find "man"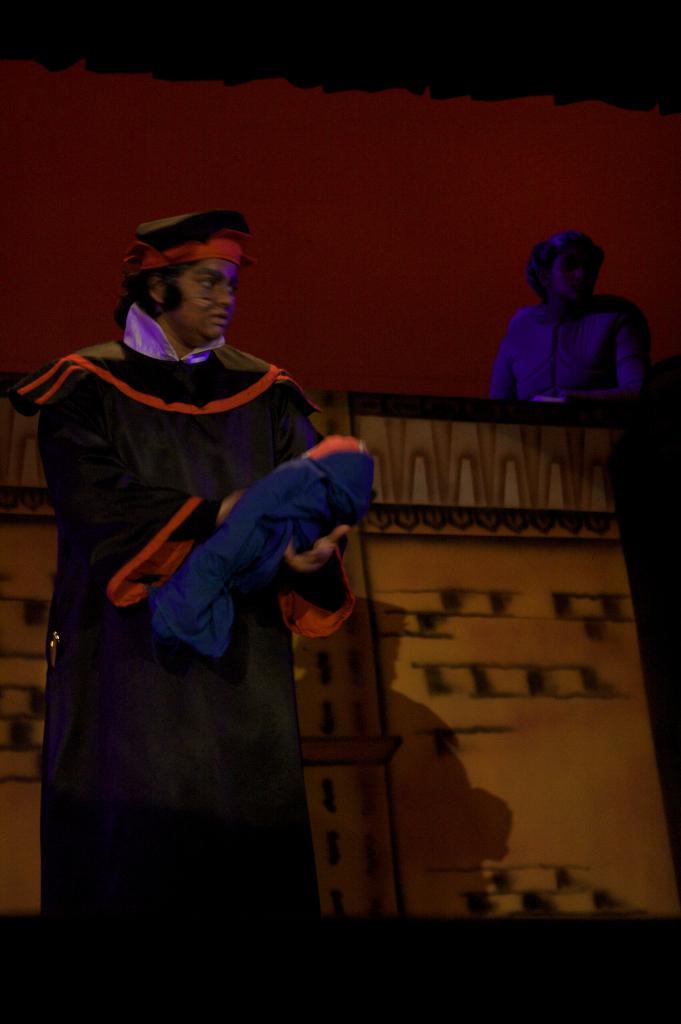
{"x1": 493, "y1": 225, "x2": 648, "y2": 402}
